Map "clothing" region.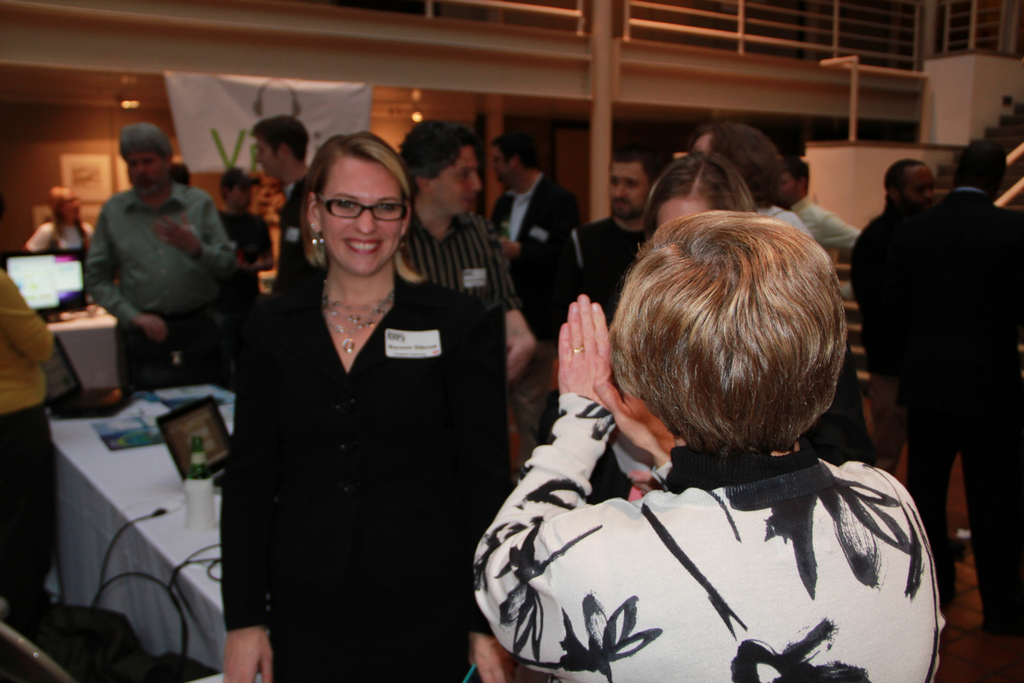
Mapped to bbox=(887, 195, 1023, 681).
